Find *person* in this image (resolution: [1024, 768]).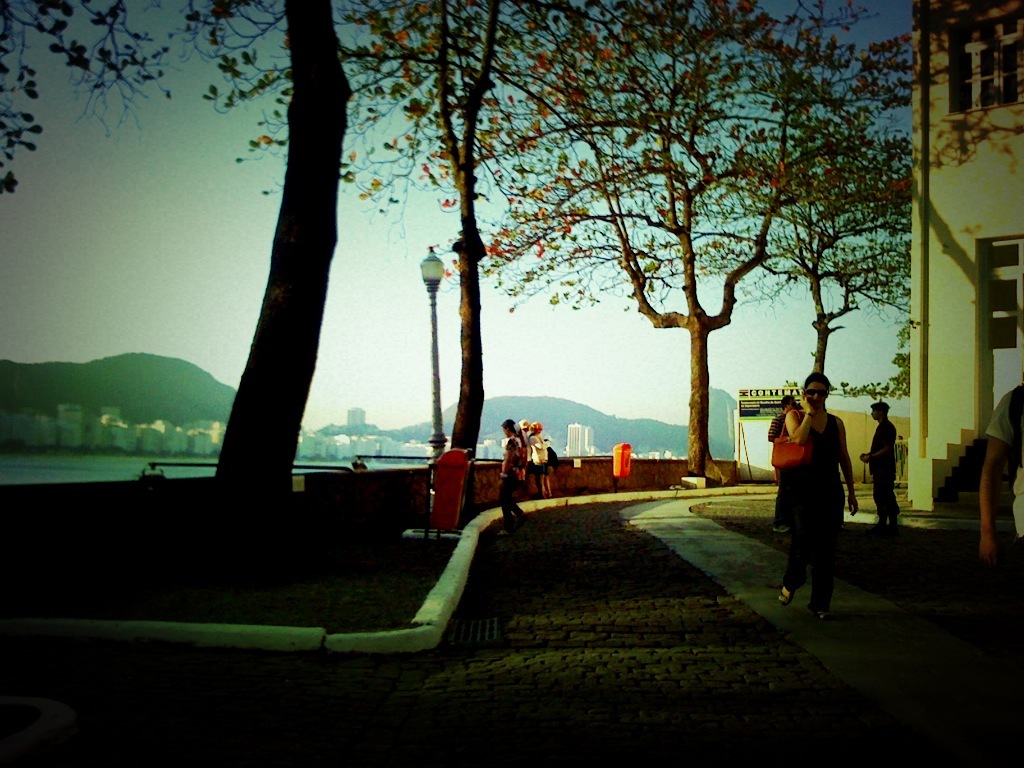
l=860, t=404, r=902, b=525.
